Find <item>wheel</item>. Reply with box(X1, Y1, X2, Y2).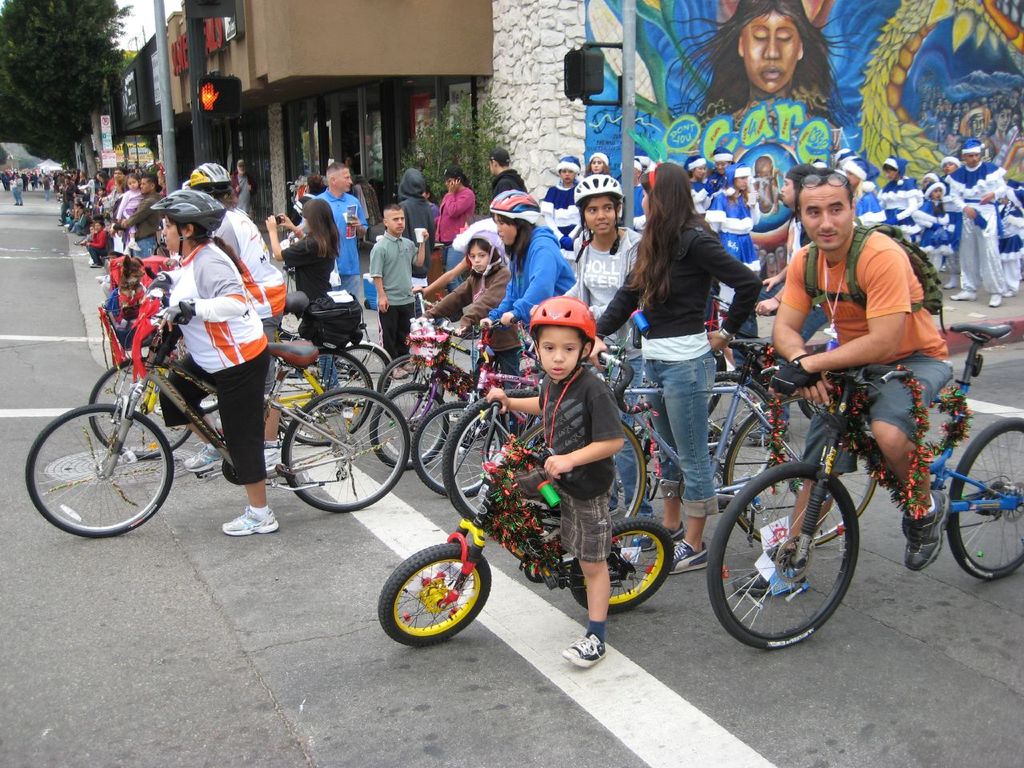
box(938, 412, 1023, 586).
